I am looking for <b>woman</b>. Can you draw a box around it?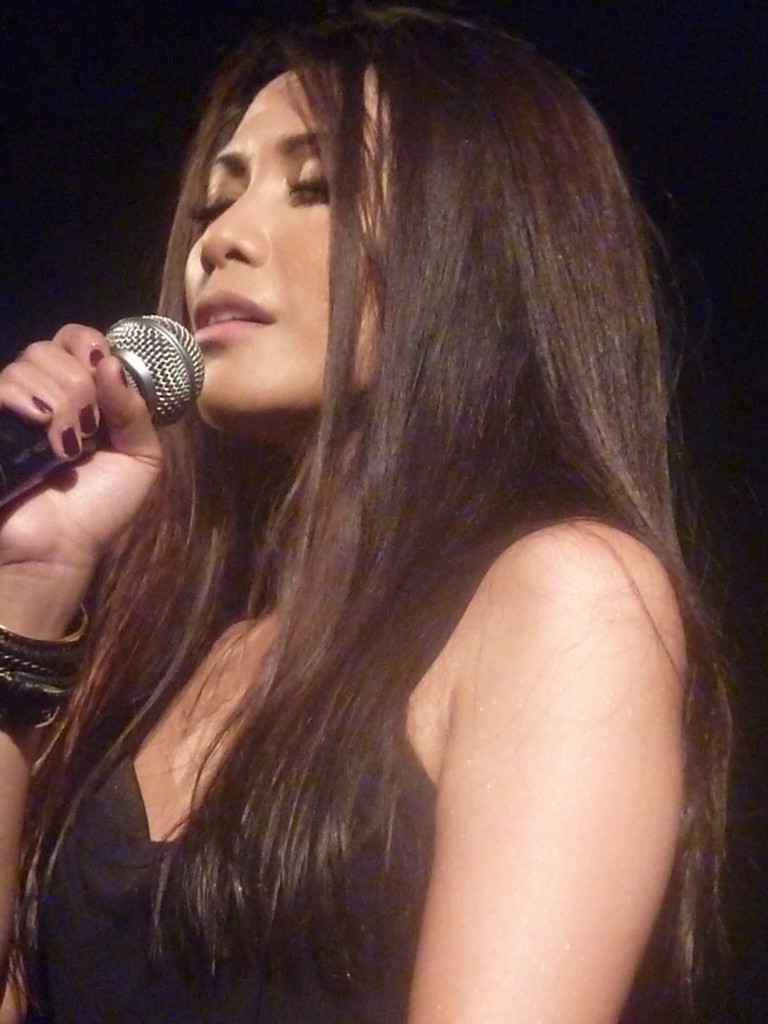
Sure, the bounding box is {"x1": 19, "y1": 14, "x2": 737, "y2": 1006}.
